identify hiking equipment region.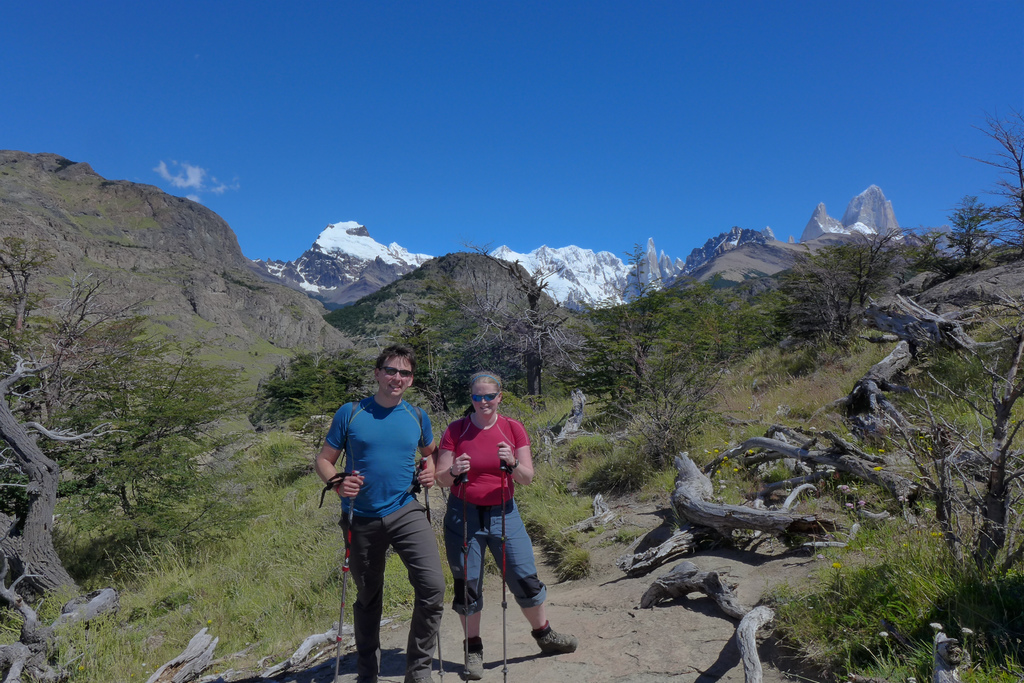
Region: left=493, top=448, right=509, bottom=682.
